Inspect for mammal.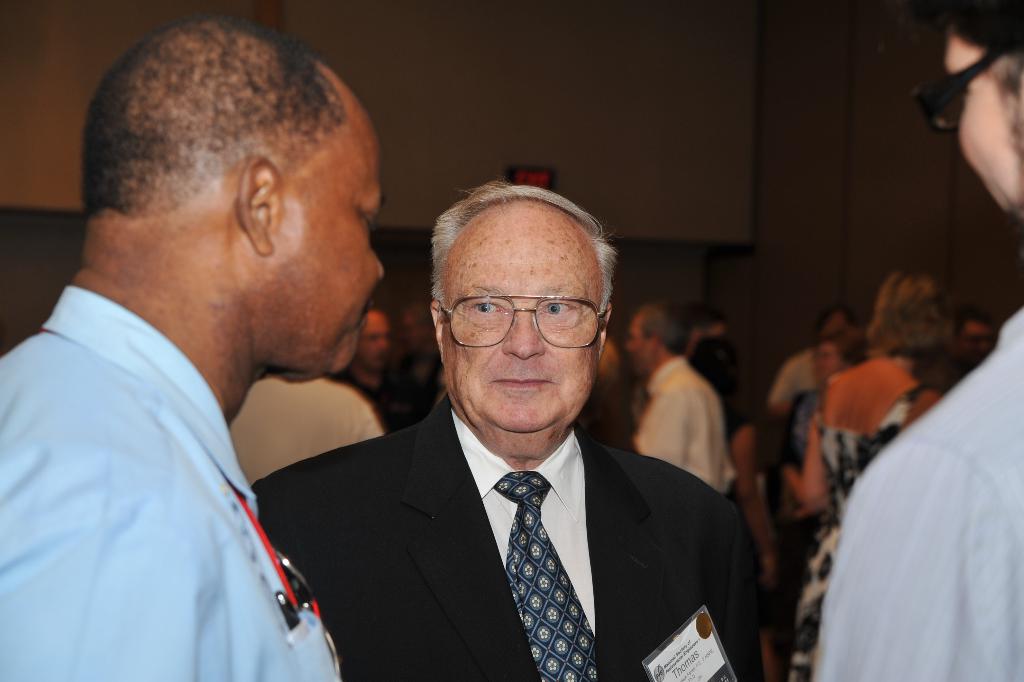
Inspection: {"x1": 4, "y1": 35, "x2": 447, "y2": 681}.
